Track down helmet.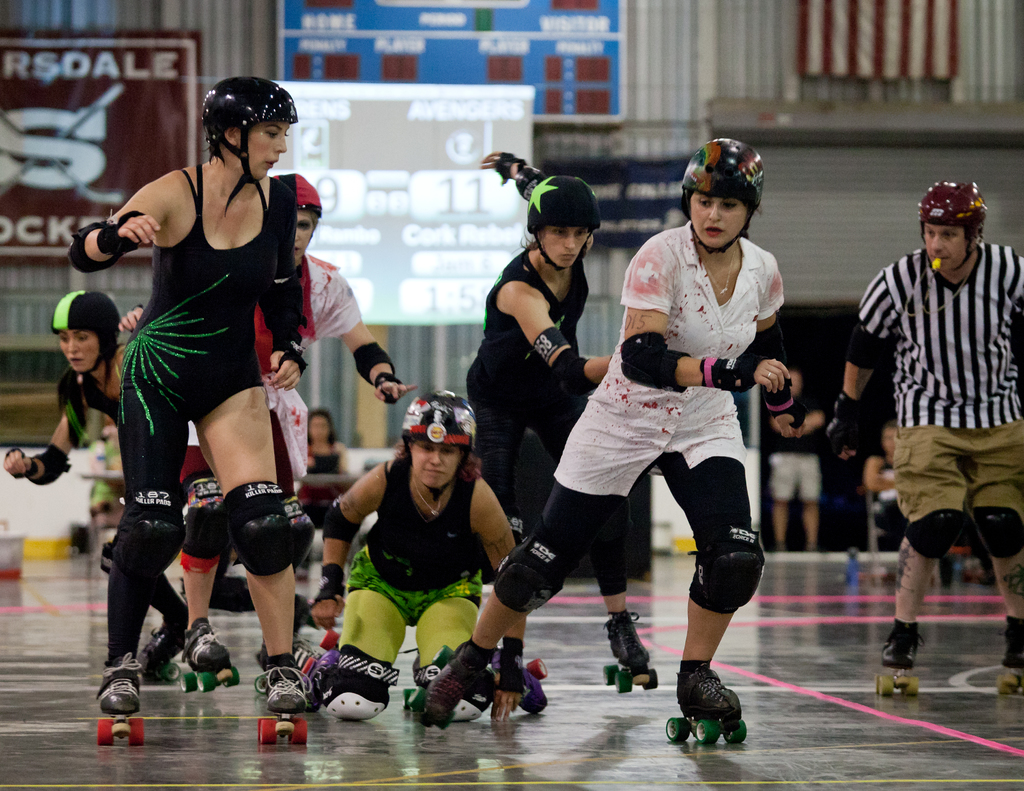
Tracked to rect(918, 179, 988, 272).
